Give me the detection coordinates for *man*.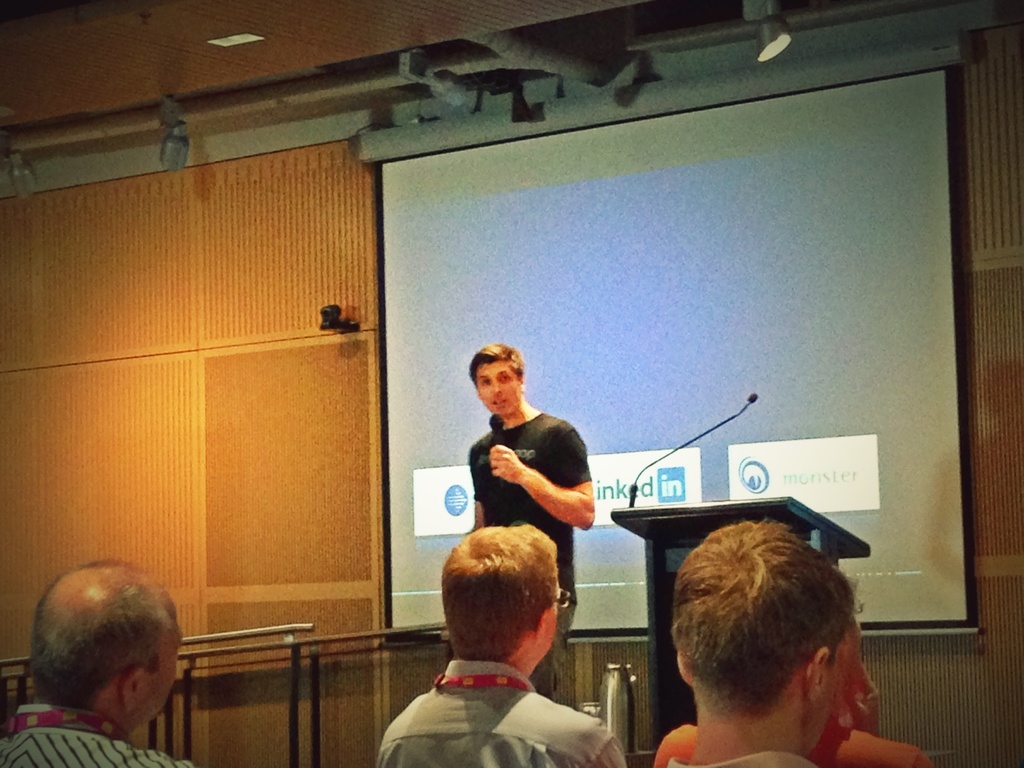
bbox=[375, 520, 629, 767].
